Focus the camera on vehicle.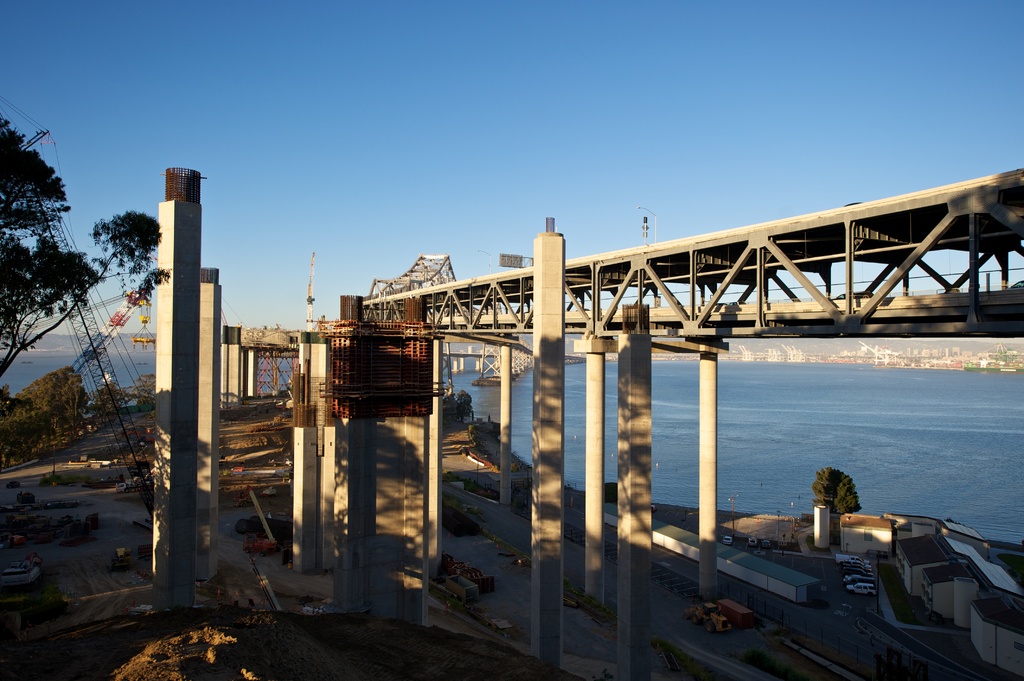
Focus region: 760,540,774,552.
